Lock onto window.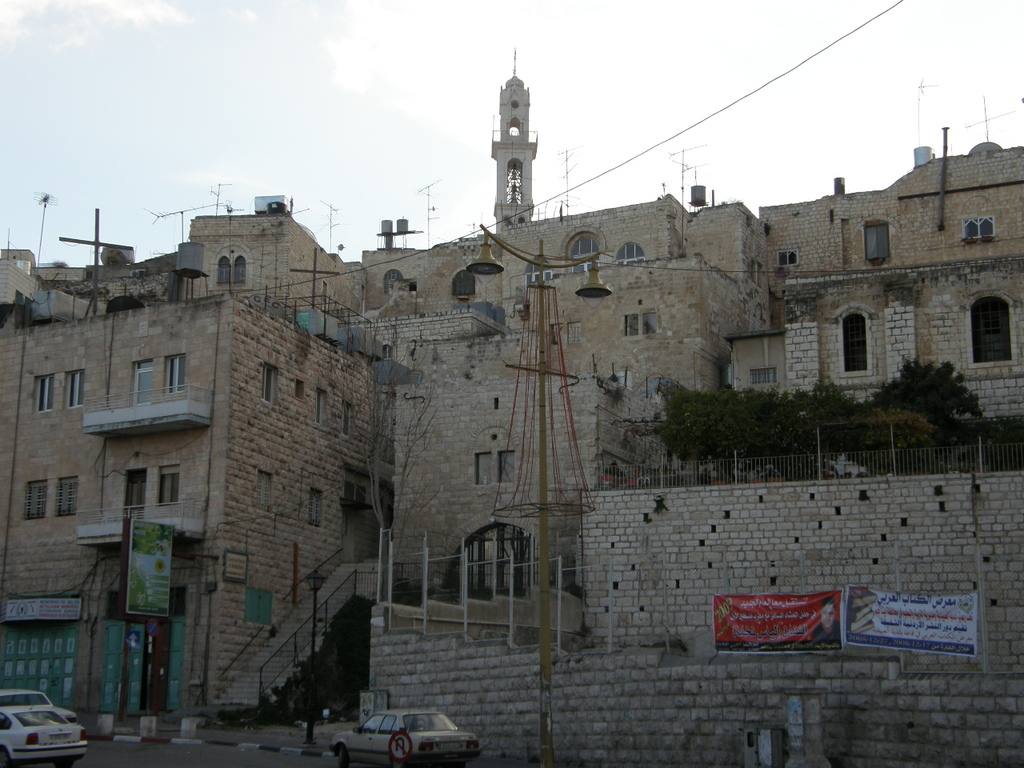
Locked: box=[19, 478, 50, 522].
